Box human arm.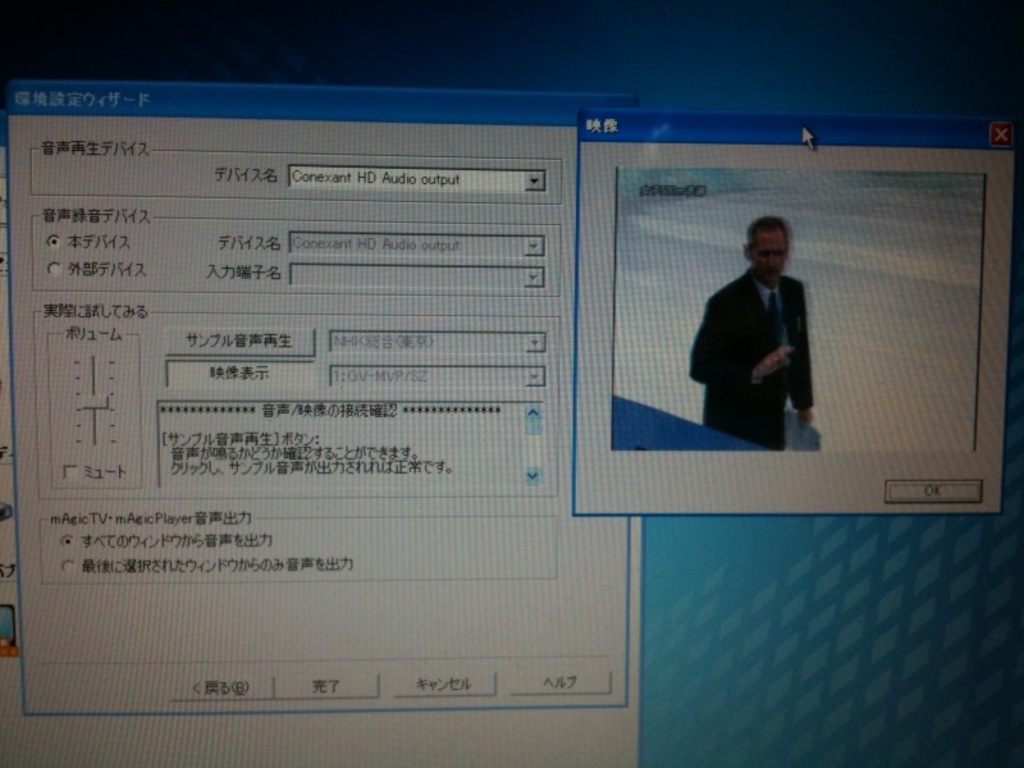
select_region(686, 287, 786, 385).
